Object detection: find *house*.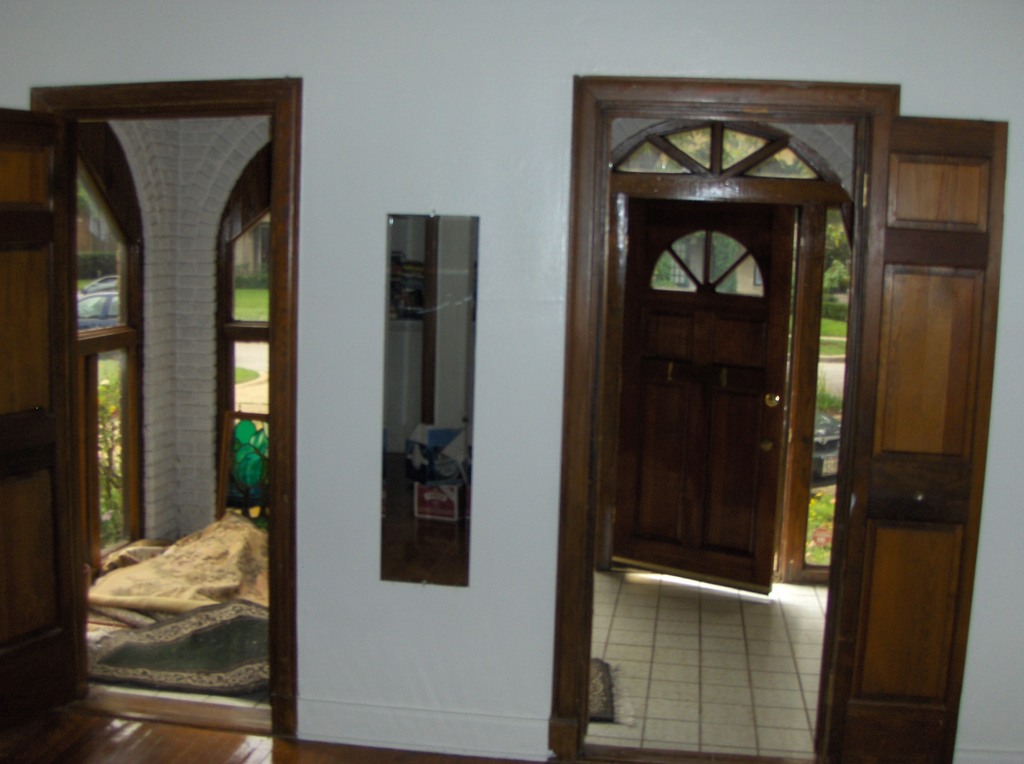
(x1=0, y1=1, x2=1023, y2=763).
